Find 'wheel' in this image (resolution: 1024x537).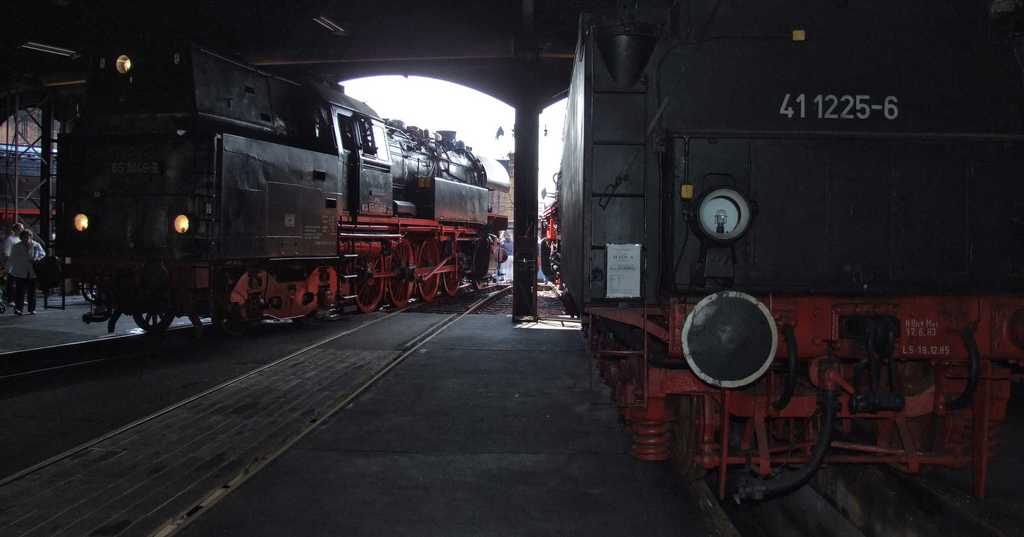
669/395/698/477.
